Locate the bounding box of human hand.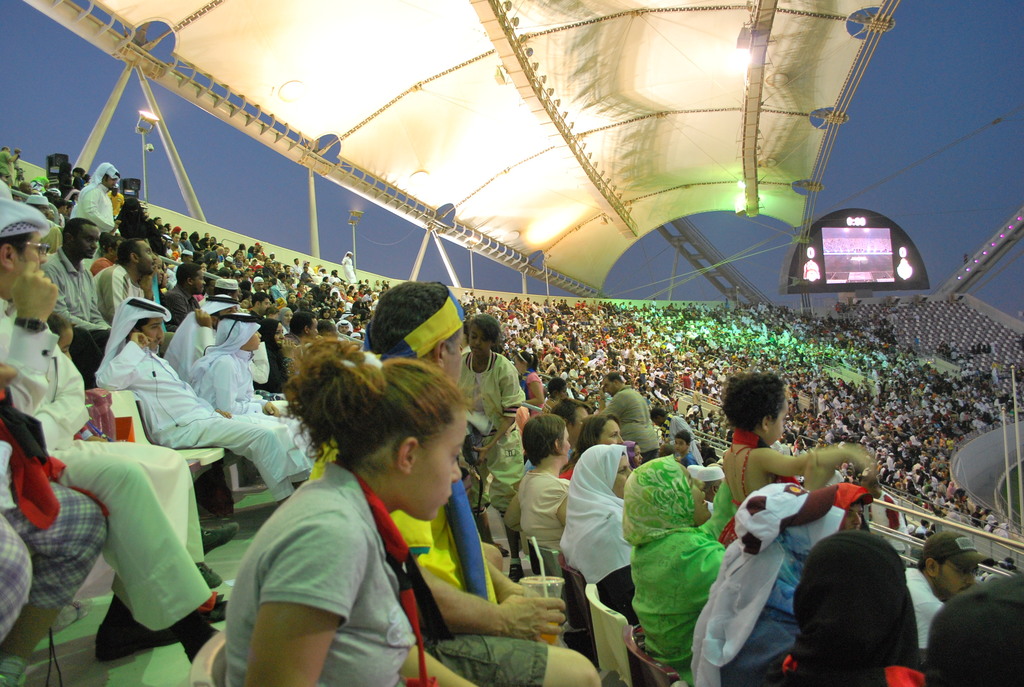
Bounding box: pyautogui.locateOnScreen(502, 594, 566, 637).
